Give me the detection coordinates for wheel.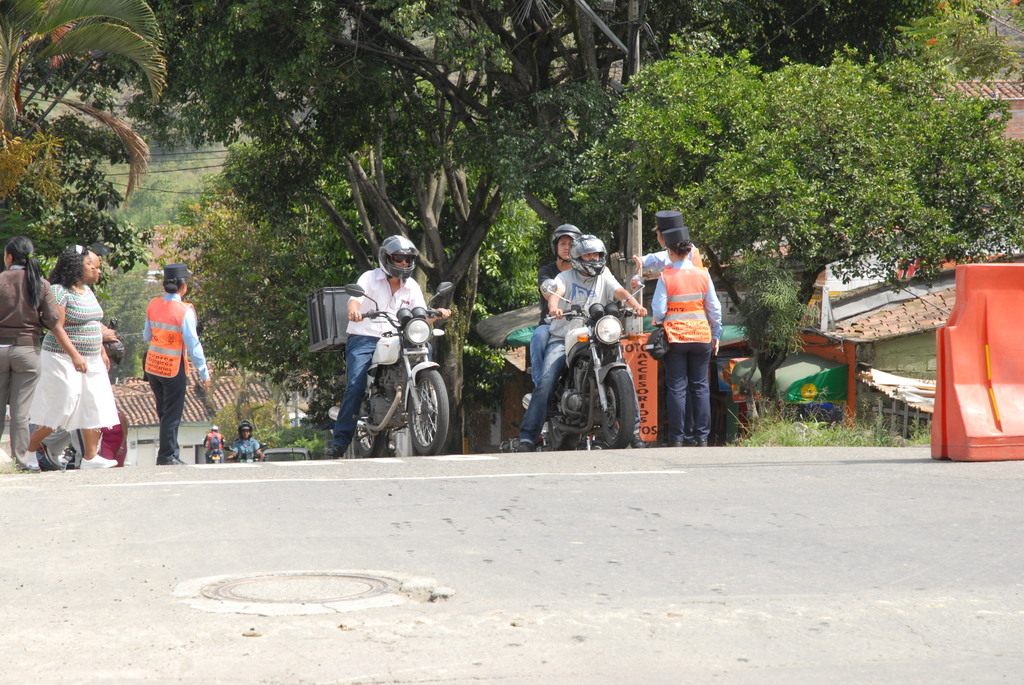
[left=543, top=418, right=582, bottom=455].
